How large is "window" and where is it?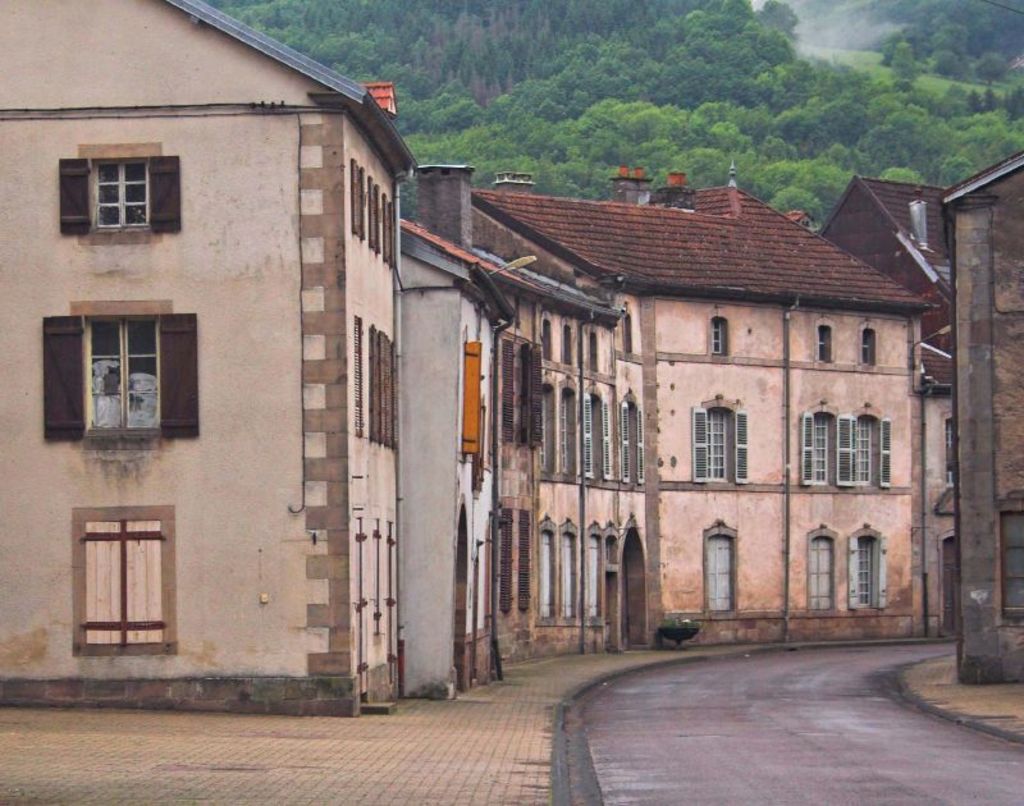
Bounding box: Rect(818, 317, 835, 362).
